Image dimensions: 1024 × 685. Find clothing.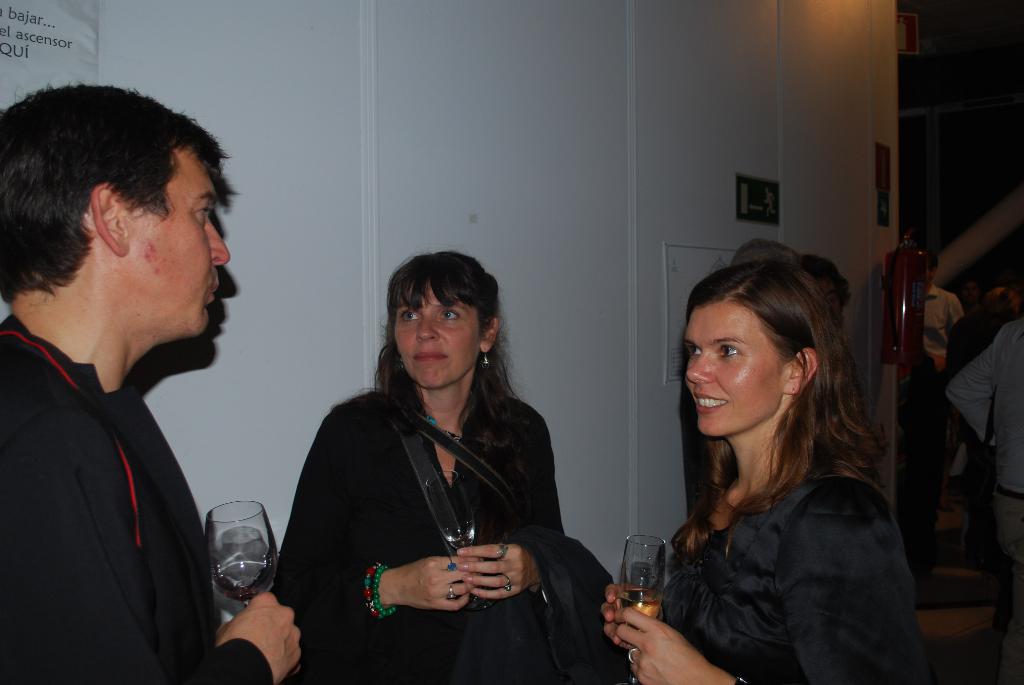
(left=657, top=472, right=932, bottom=682).
